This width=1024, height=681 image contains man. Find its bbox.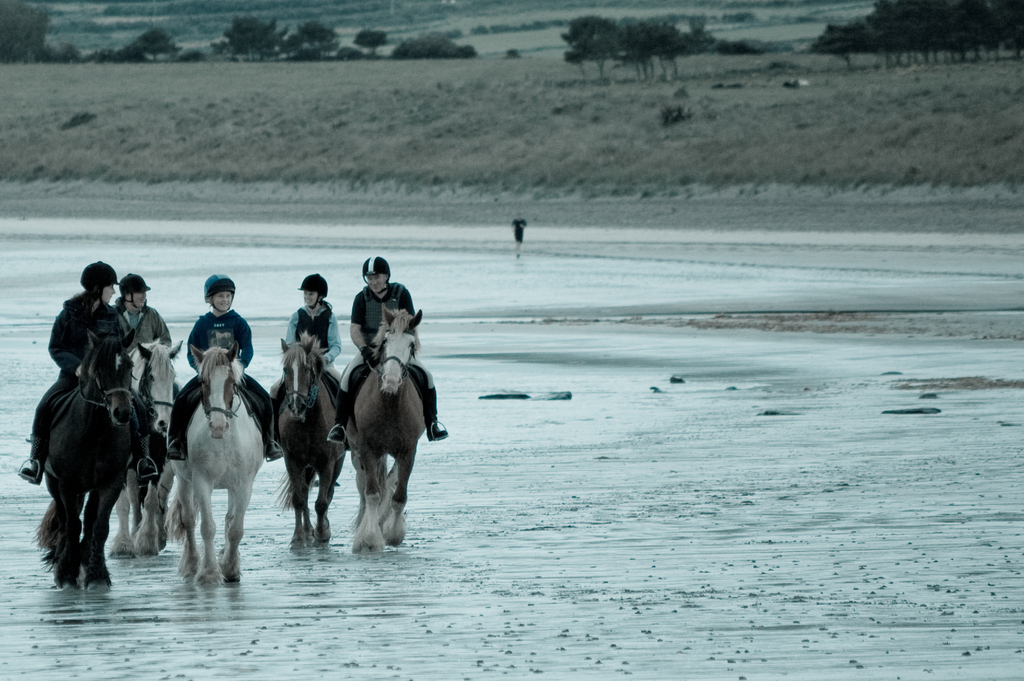
(x1=321, y1=254, x2=450, y2=447).
